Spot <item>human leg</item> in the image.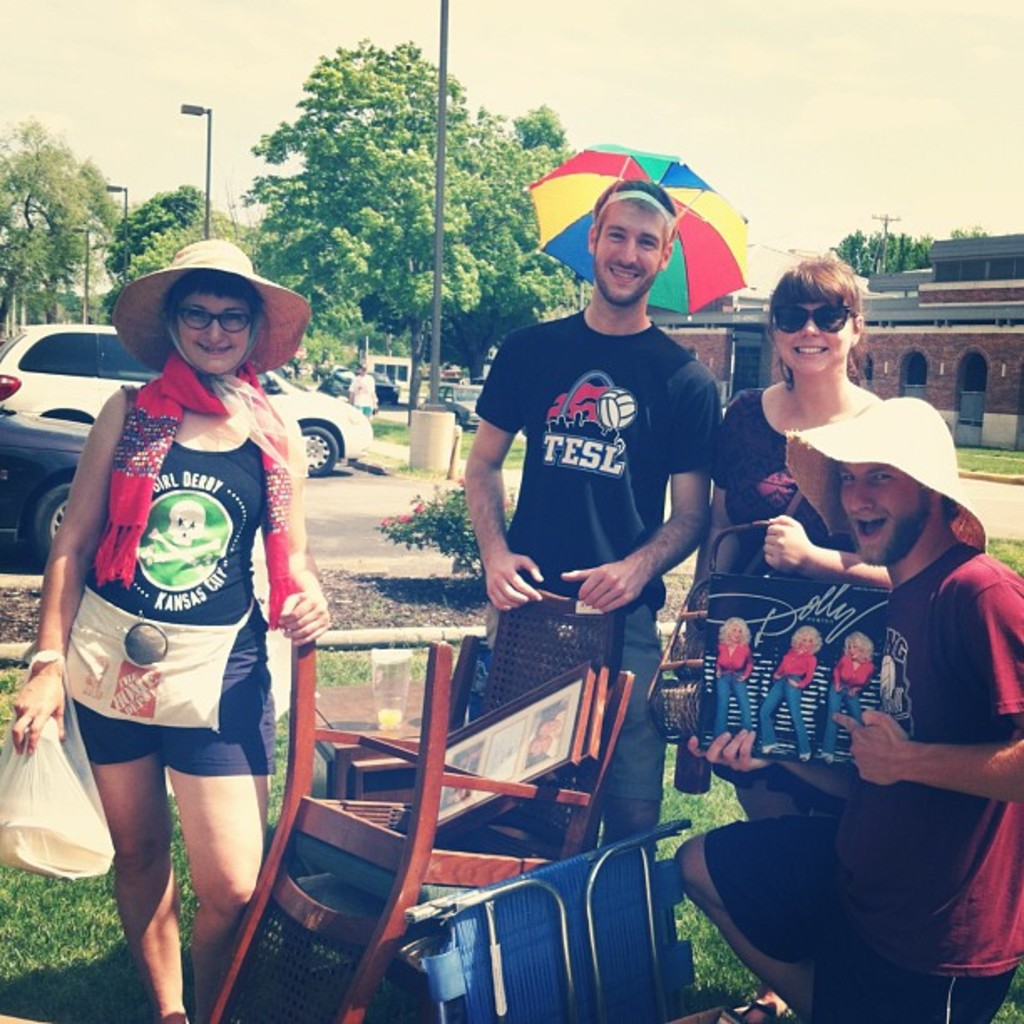
<item>human leg</item> found at l=671, t=822, r=843, b=1022.
